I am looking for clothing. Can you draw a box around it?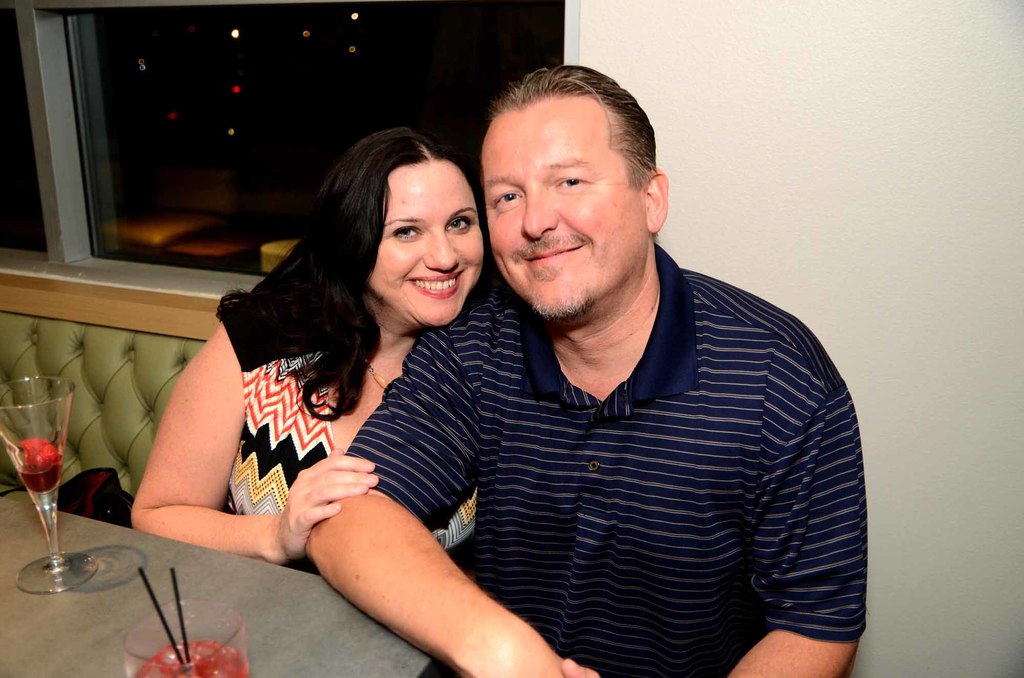
Sure, the bounding box is pyautogui.locateOnScreen(302, 146, 846, 677).
